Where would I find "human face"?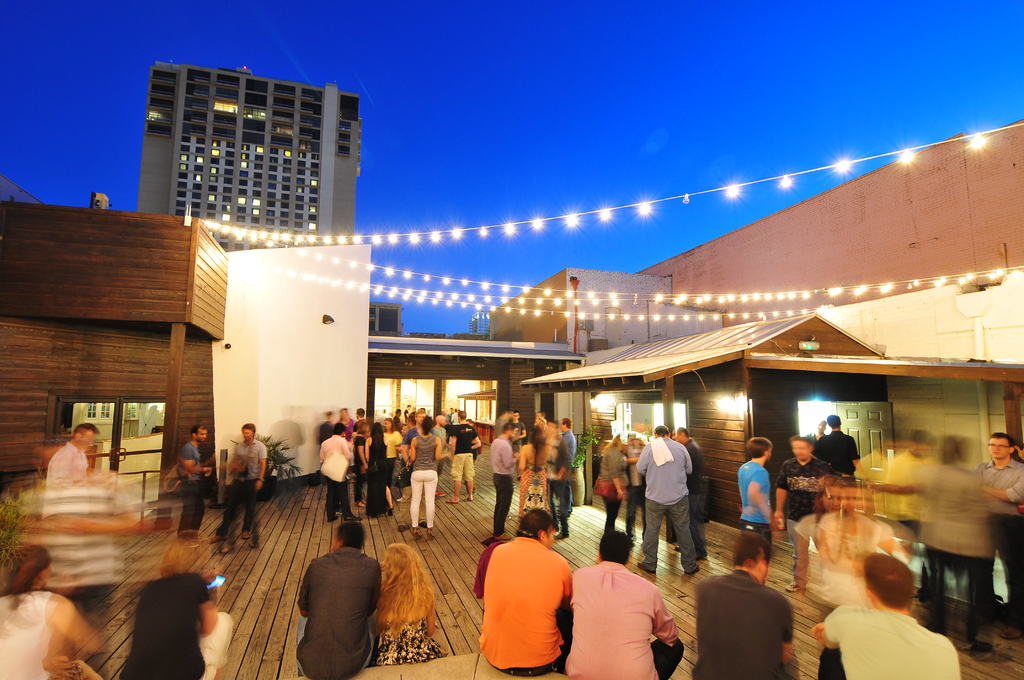
At 197:430:209:446.
